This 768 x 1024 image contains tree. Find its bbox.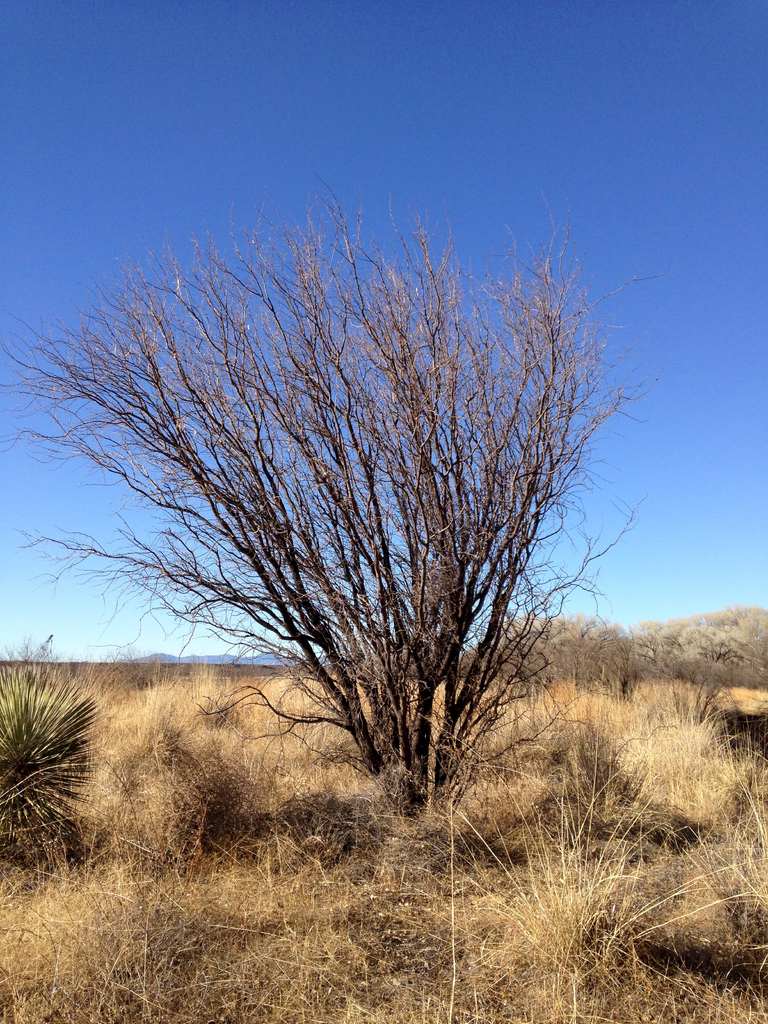
detection(0, 631, 104, 869).
